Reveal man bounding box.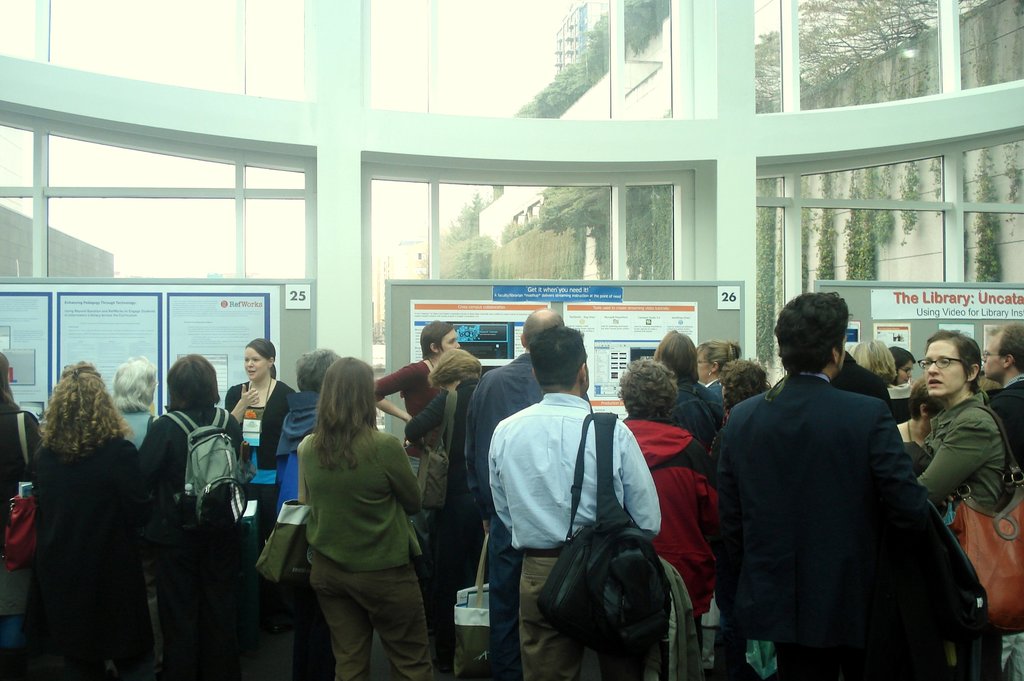
Revealed: x1=713 y1=284 x2=972 y2=680.
